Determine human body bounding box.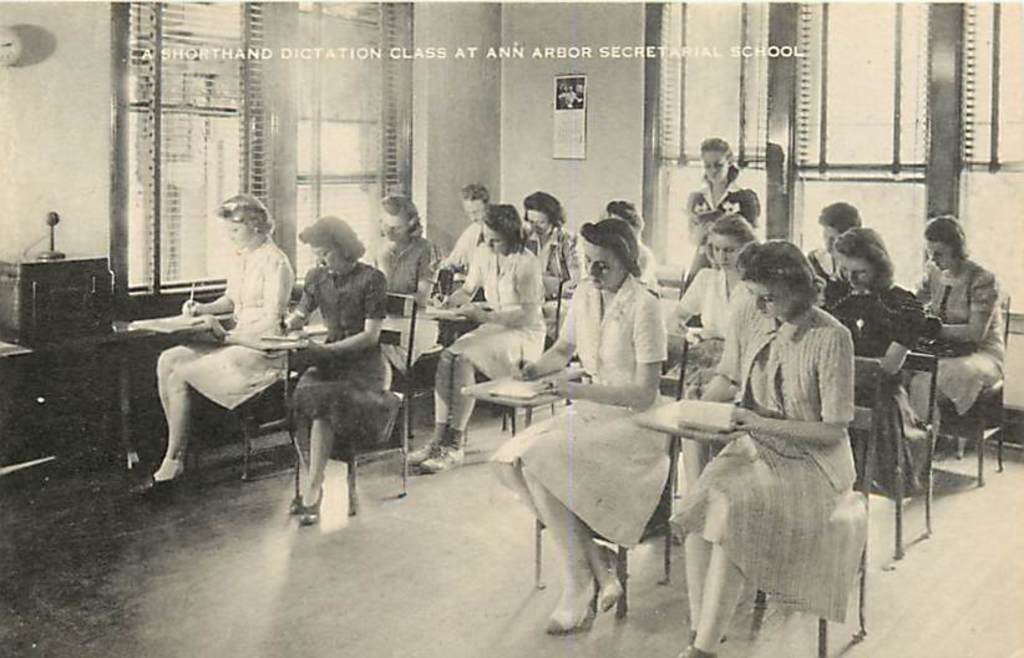
Determined: detection(681, 177, 764, 295).
